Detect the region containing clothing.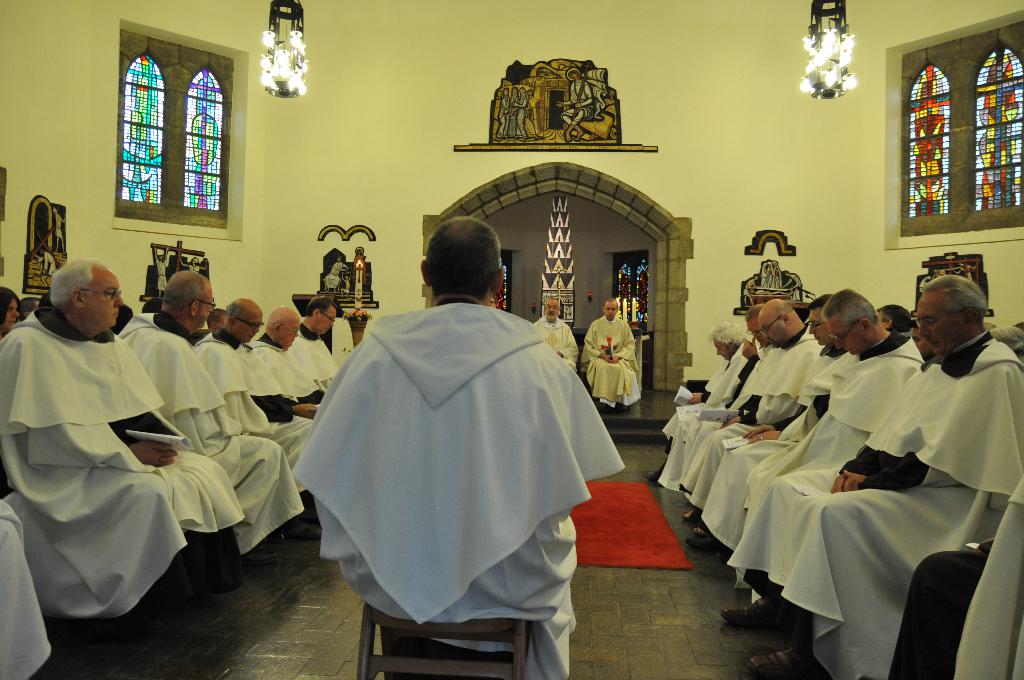
Rect(0, 300, 247, 627).
